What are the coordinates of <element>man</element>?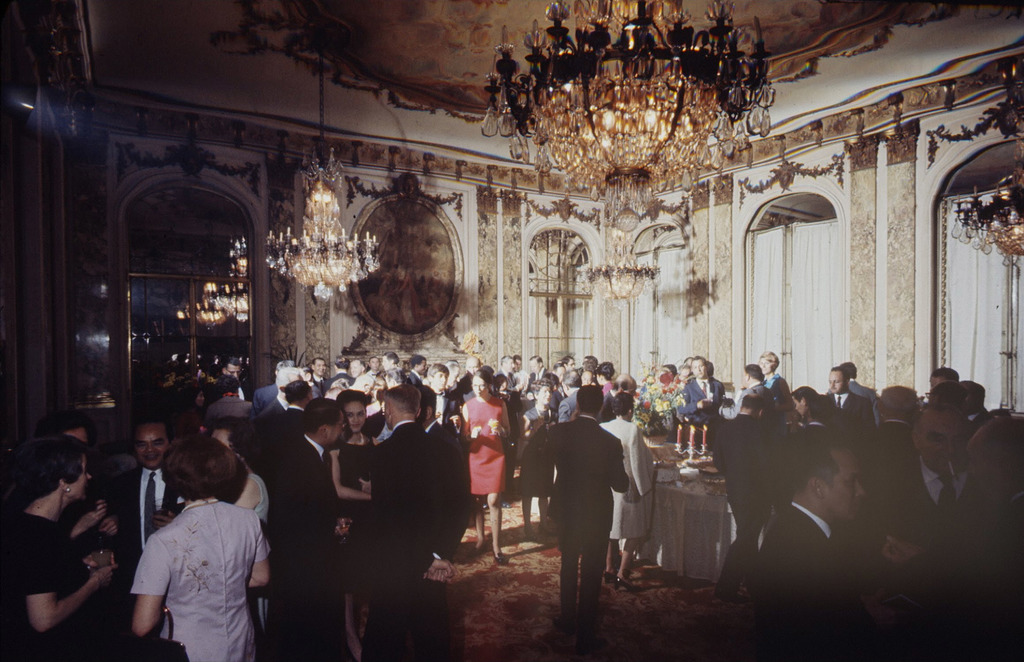
(271,394,351,661).
